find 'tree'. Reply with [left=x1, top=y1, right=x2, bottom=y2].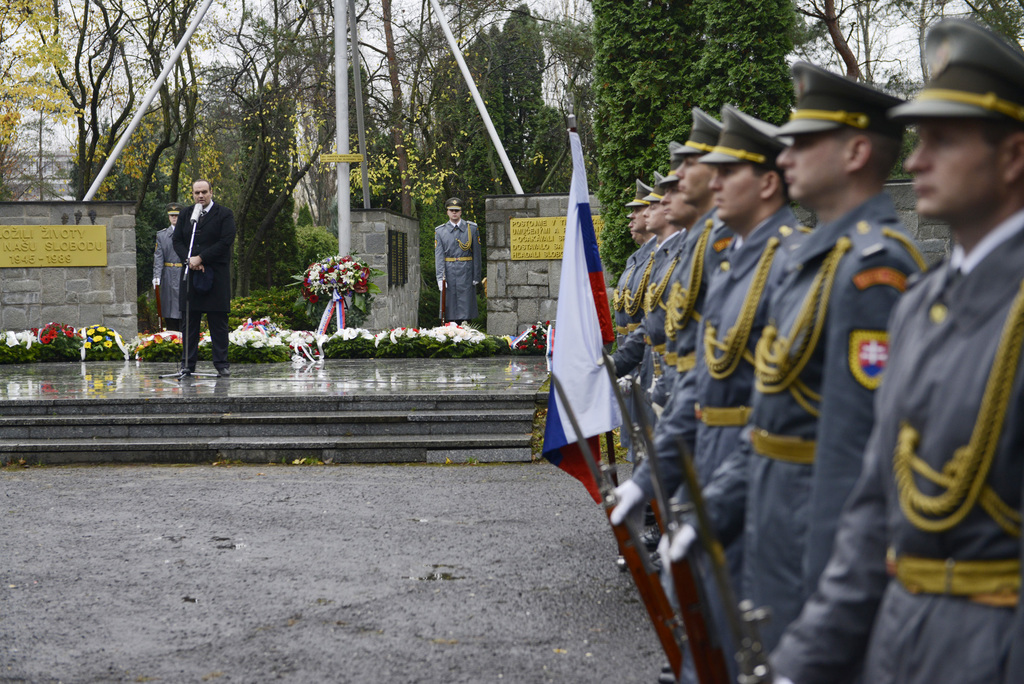
[left=465, top=0, right=588, bottom=276].
